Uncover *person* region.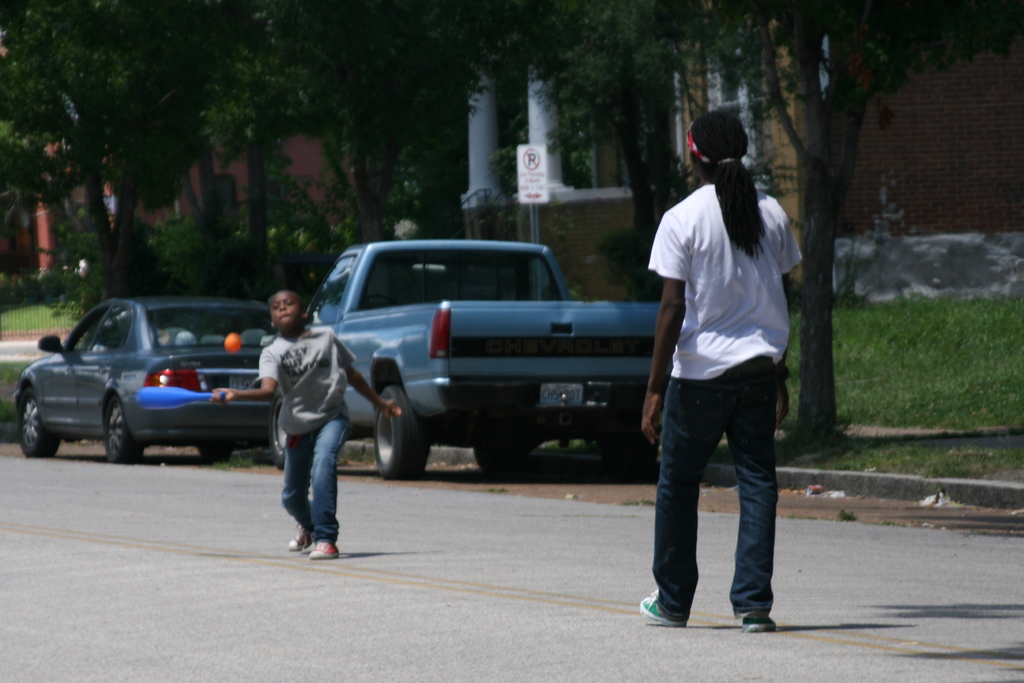
Uncovered: x1=639, y1=103, x2=806, y2=635.
